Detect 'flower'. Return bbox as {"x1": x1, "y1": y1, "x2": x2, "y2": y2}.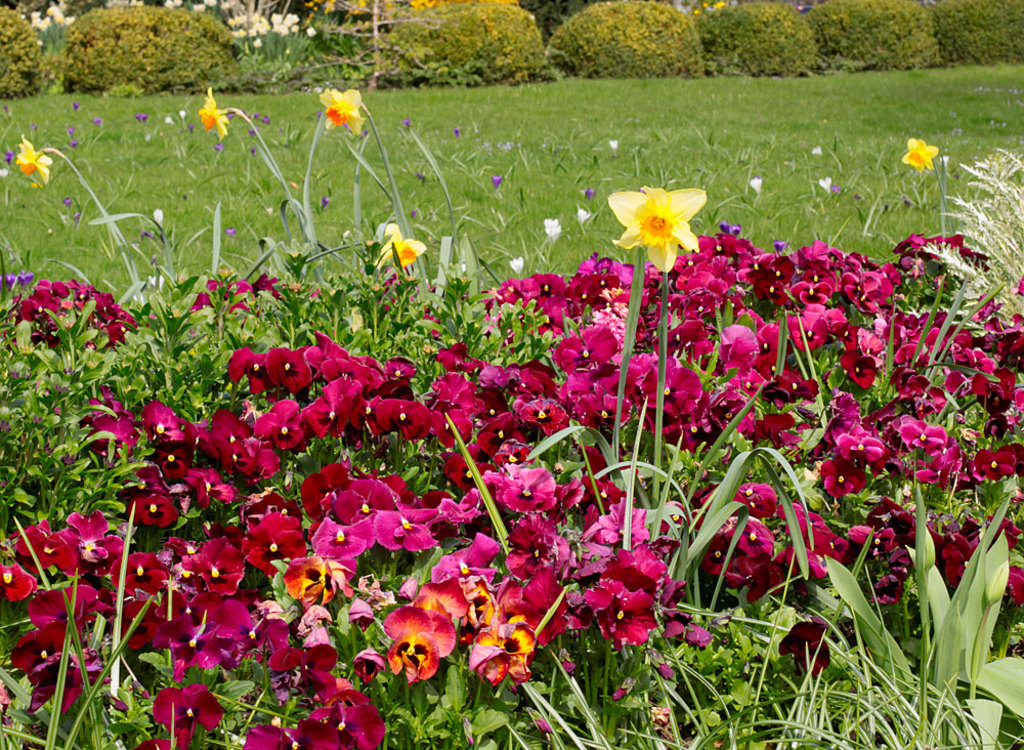
{"x1": 754, "y1": 180, "x2": 761, "y2": 195}.
